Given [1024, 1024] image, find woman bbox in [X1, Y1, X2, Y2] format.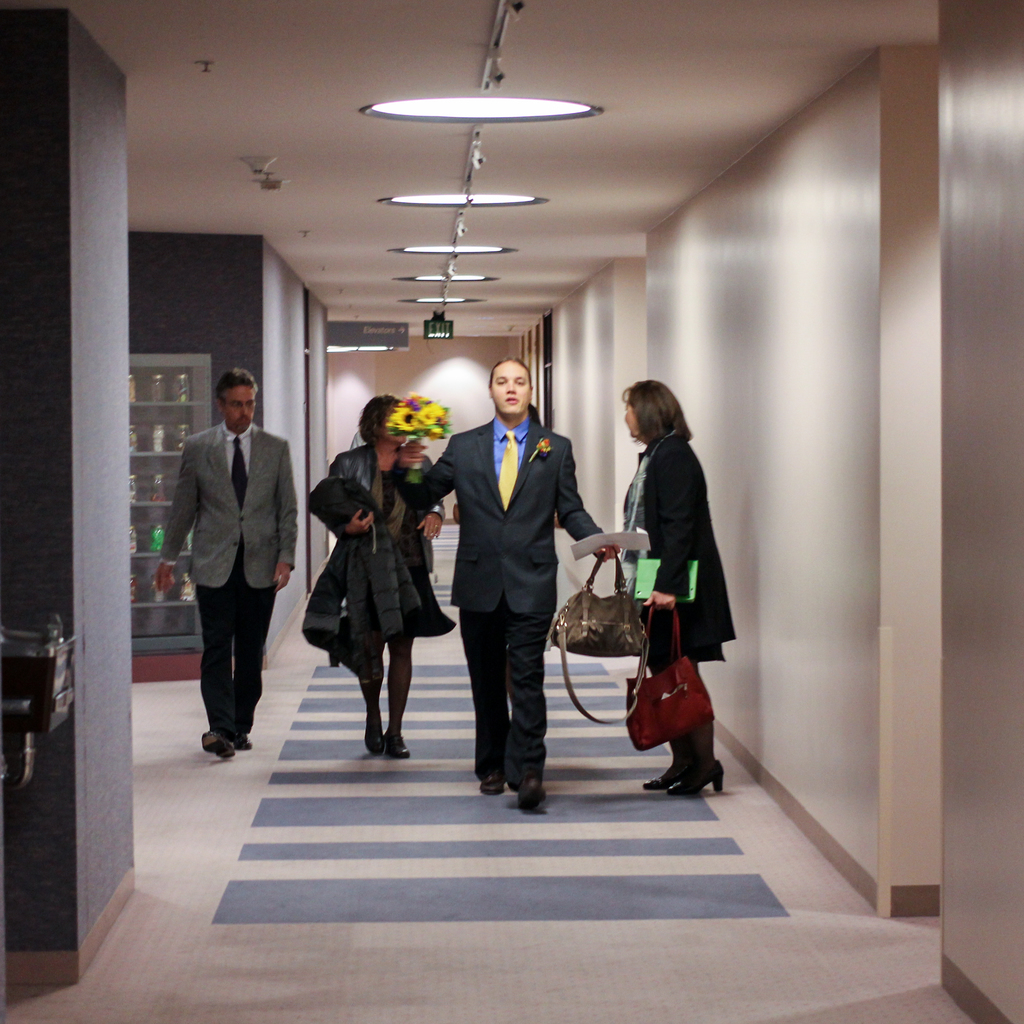
[319, 392, 457, 760].
